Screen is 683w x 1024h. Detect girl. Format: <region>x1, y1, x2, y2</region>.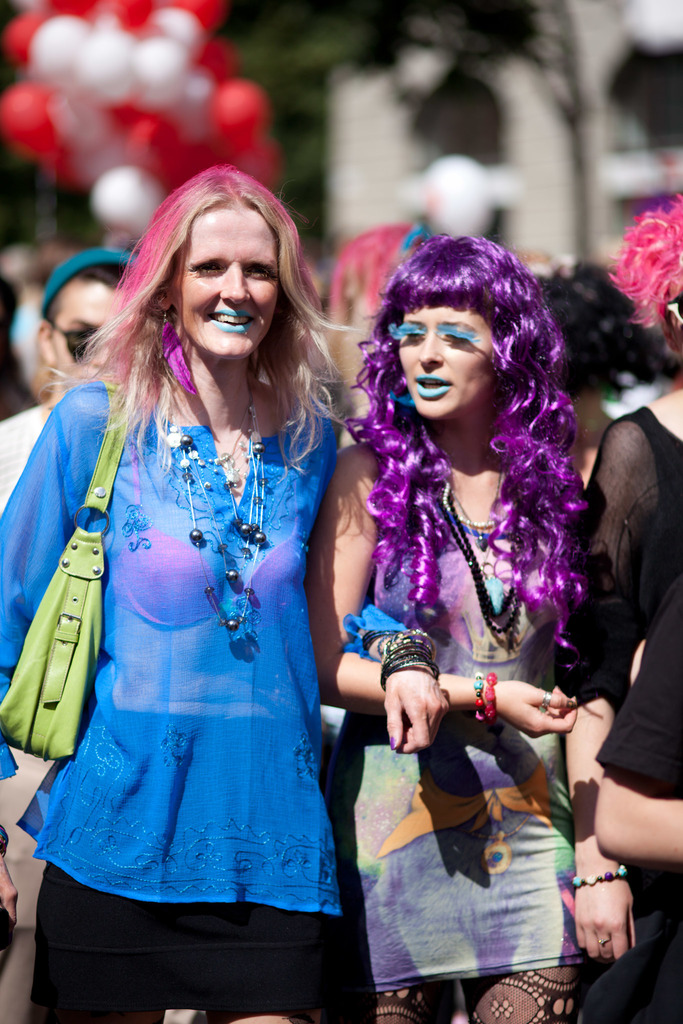
<region>306, 232, 588, 1023</region>.
